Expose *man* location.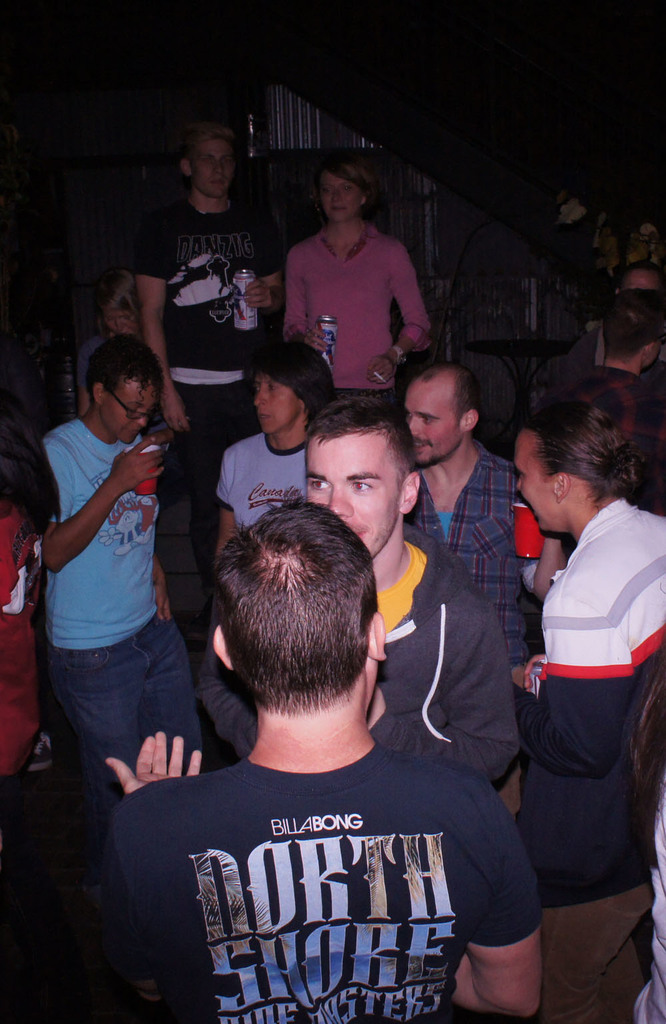
Exposed at box=[16, 333, 214, 802].
